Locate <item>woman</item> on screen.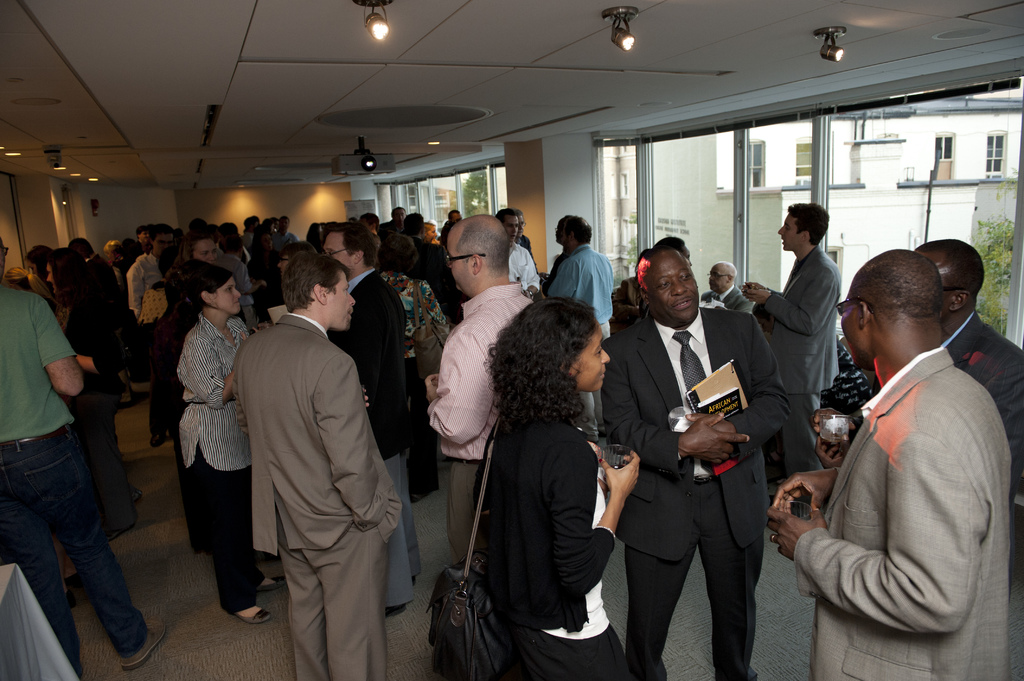
On screen at box=[453, 287, 628, 680].
